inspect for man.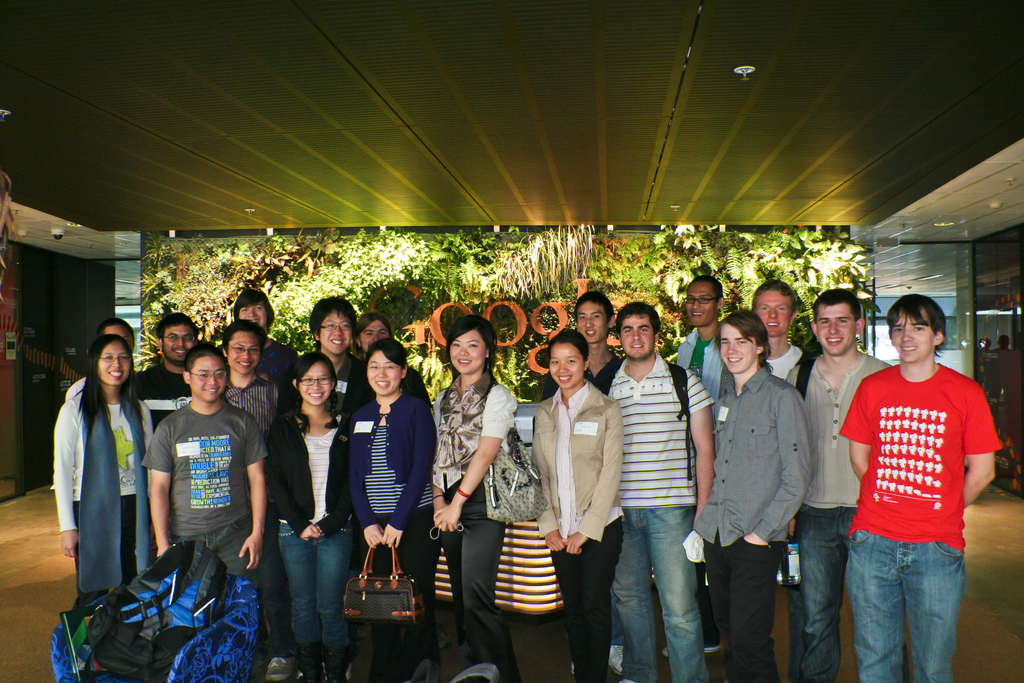
Inspection: bbox=(756, 278, 805, 395).
